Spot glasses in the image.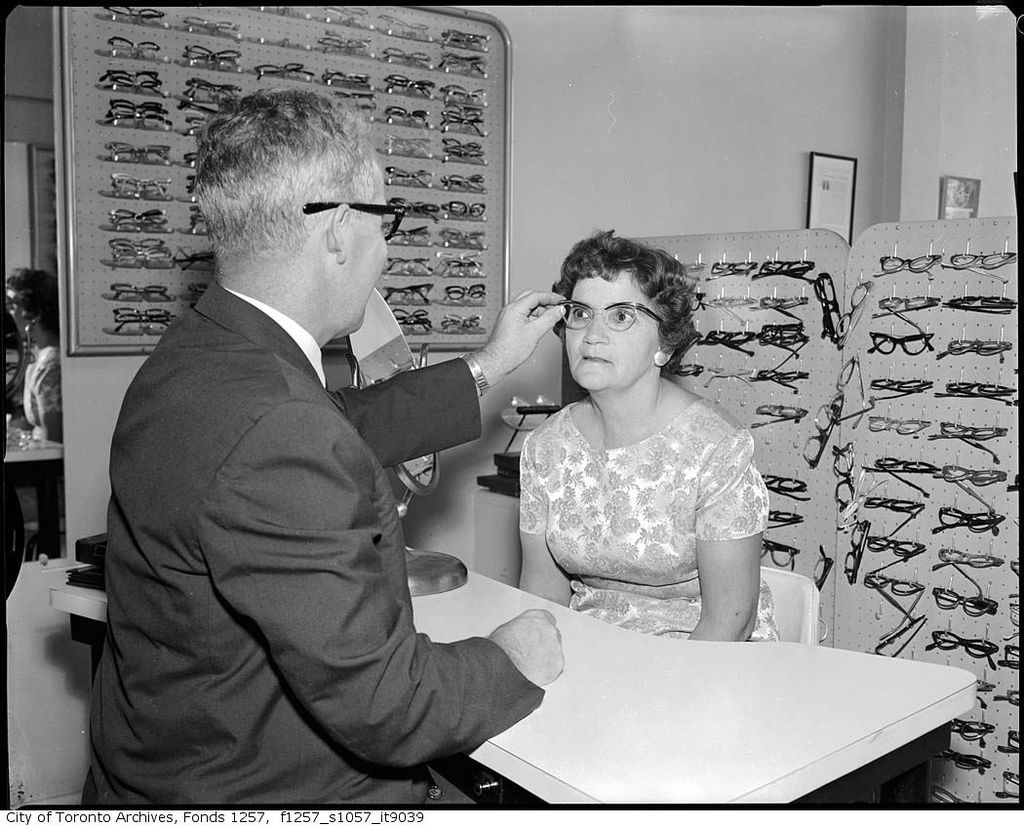
glasses found at Rect(106, 145, 165, 166).
